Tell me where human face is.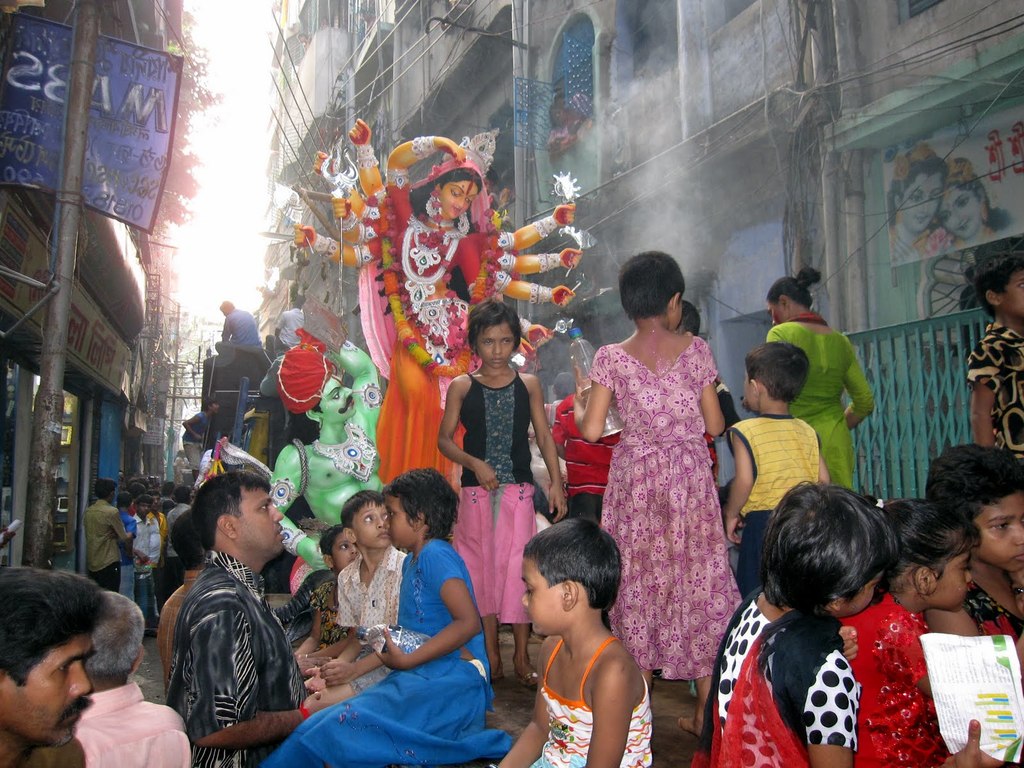
human face is at Rect(442, 172, 477, 223).
